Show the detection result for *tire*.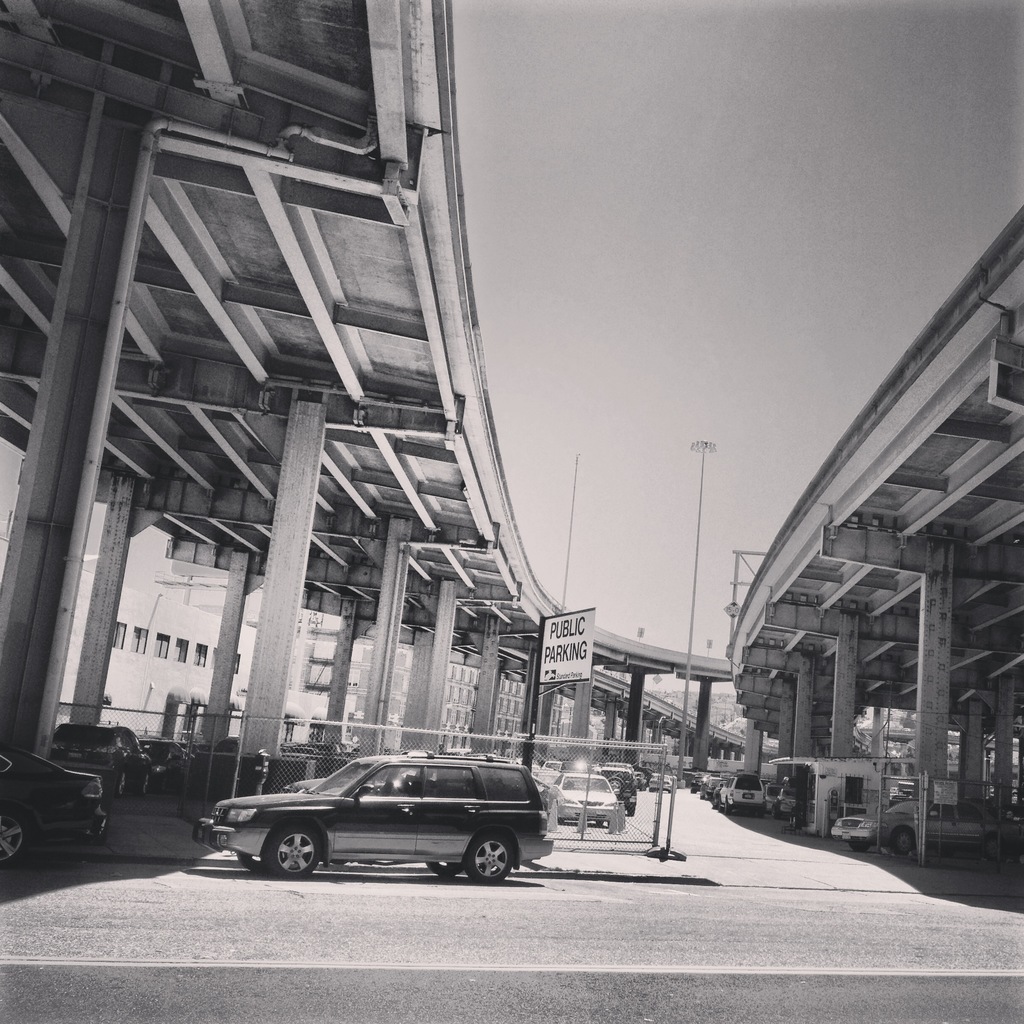
{"x1": 989, "y1": 836, "x2": 1000, "y2": 855}.
